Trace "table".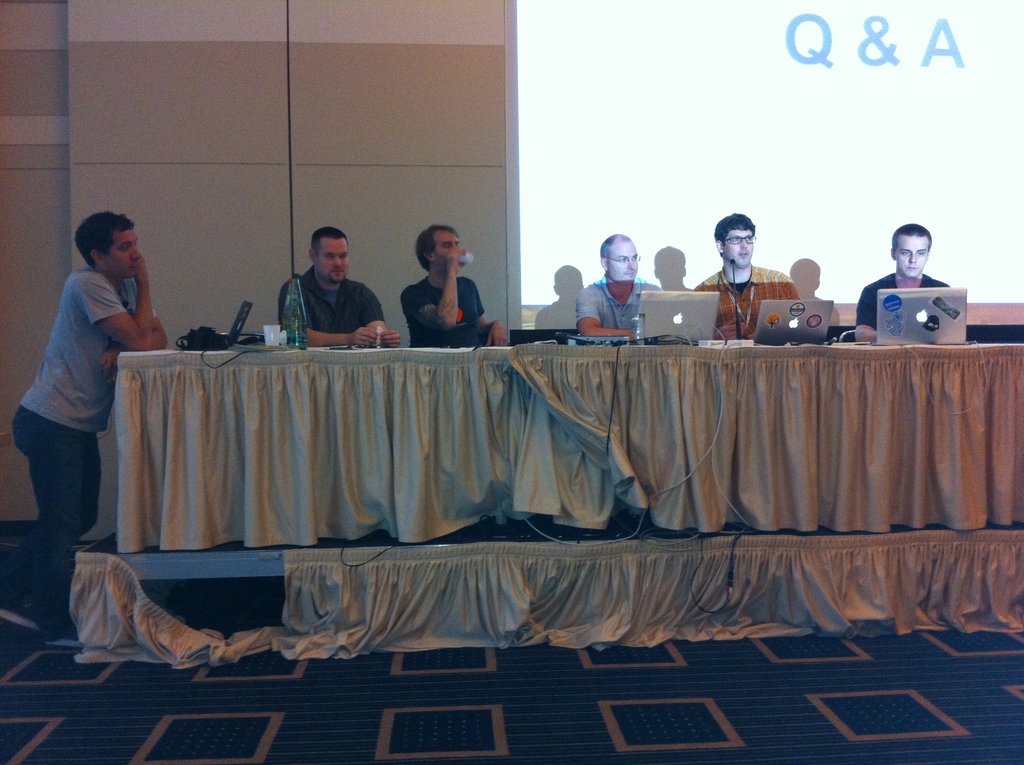
Traced to detection(121, 343, 1023, 532).
